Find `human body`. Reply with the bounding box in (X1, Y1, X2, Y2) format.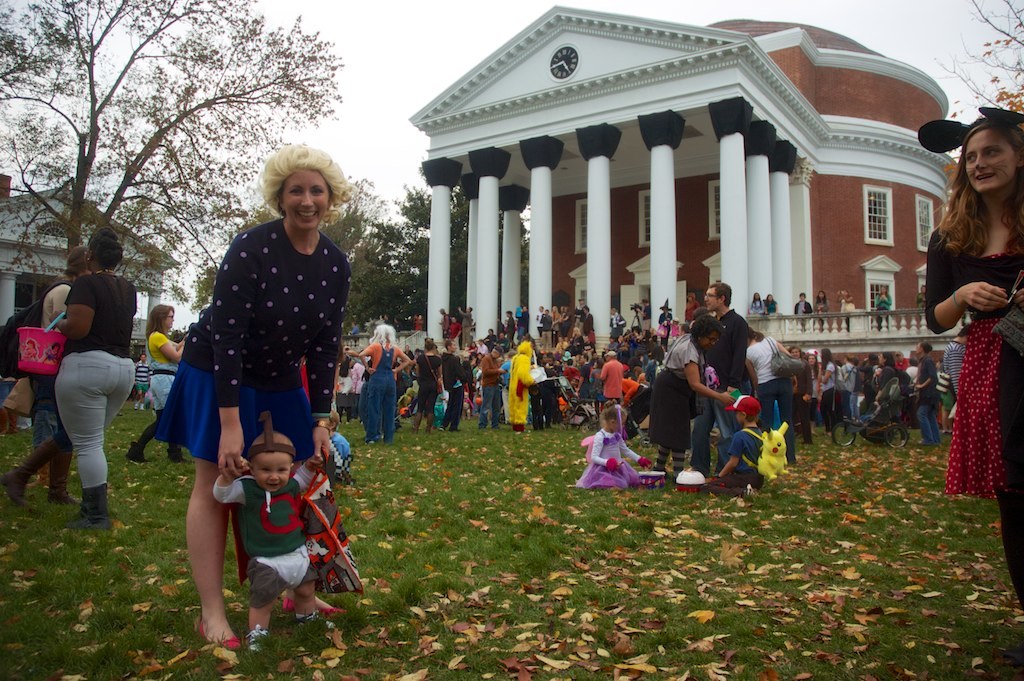
(44, 265, 137, 527).
